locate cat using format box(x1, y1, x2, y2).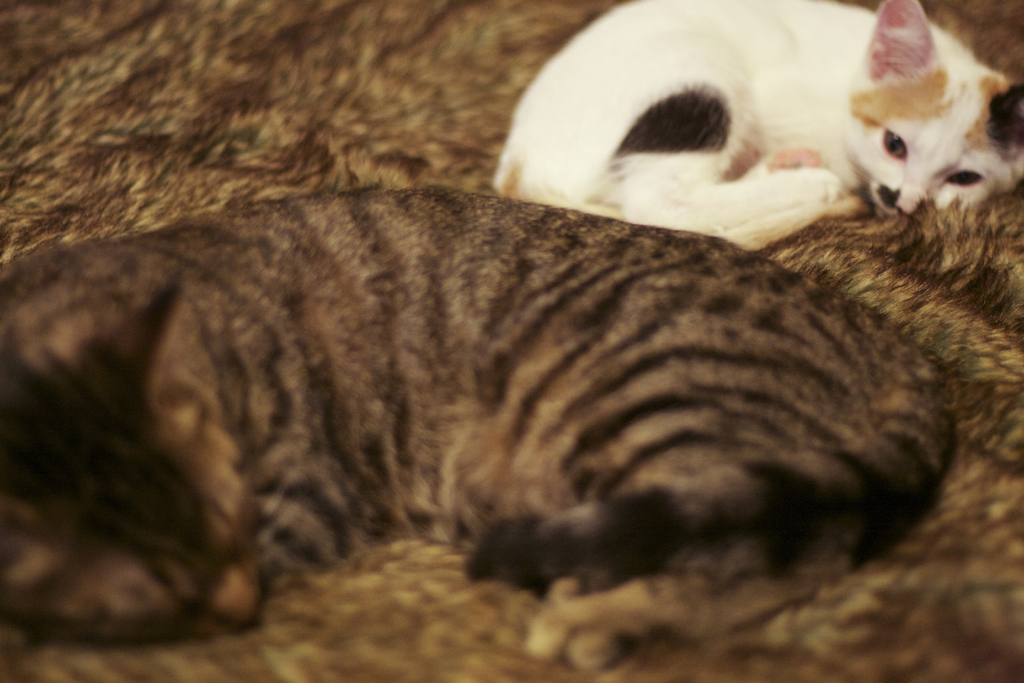
box(484, 0, 1023, 256).
